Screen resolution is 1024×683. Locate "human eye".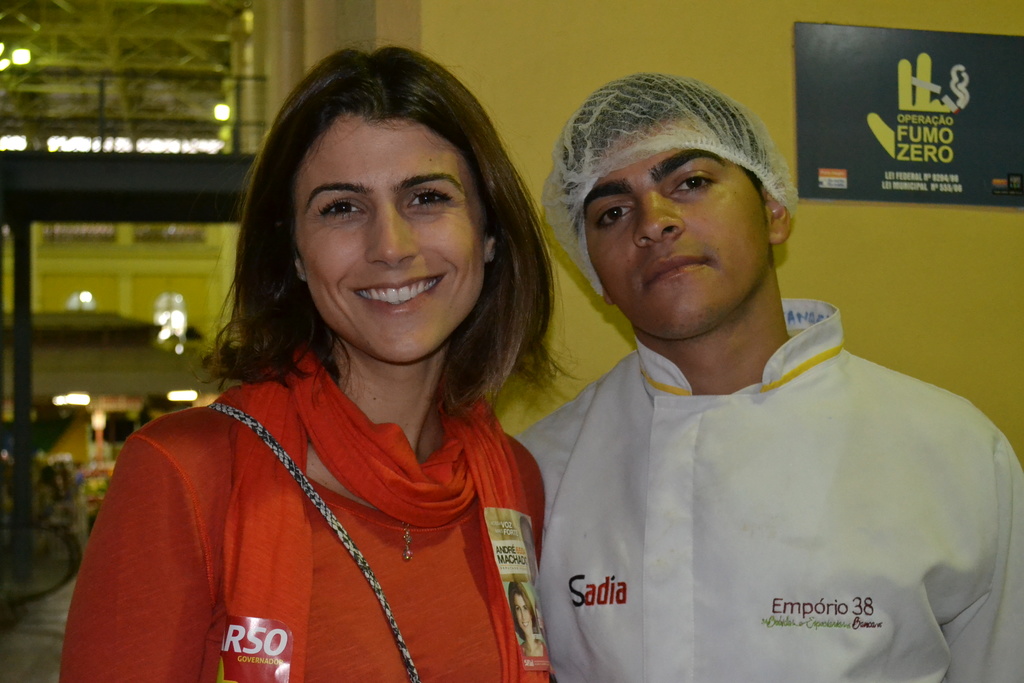
666/172/716/197.
